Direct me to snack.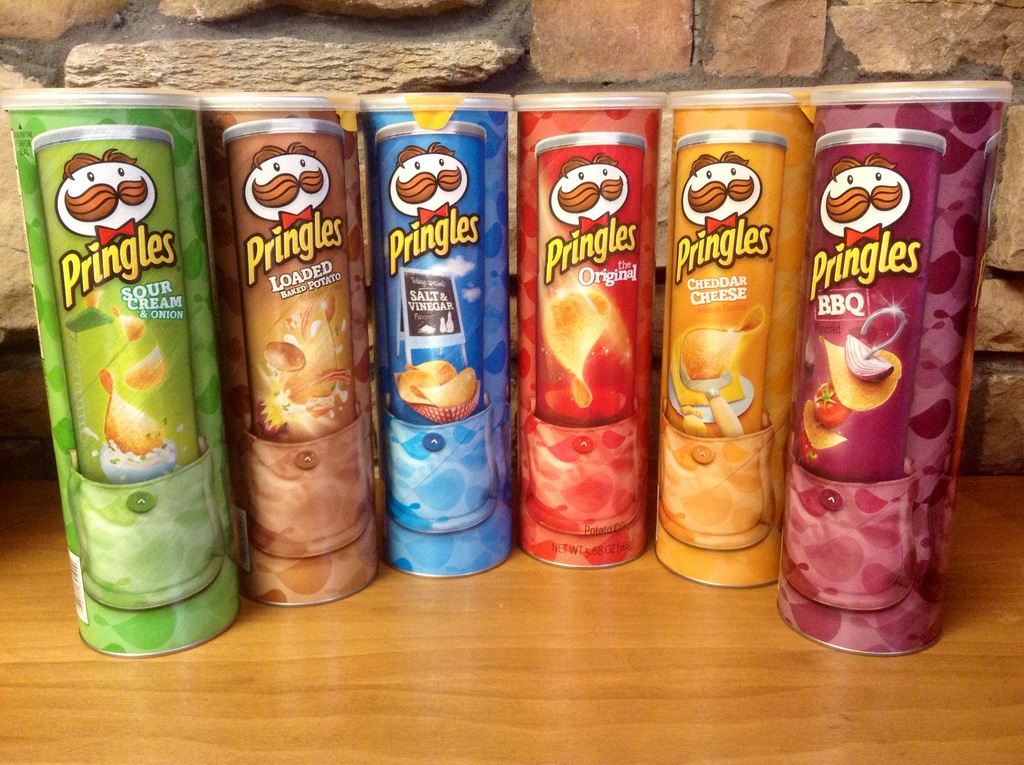
Direction: detection(761, 79, 1013, 657).
